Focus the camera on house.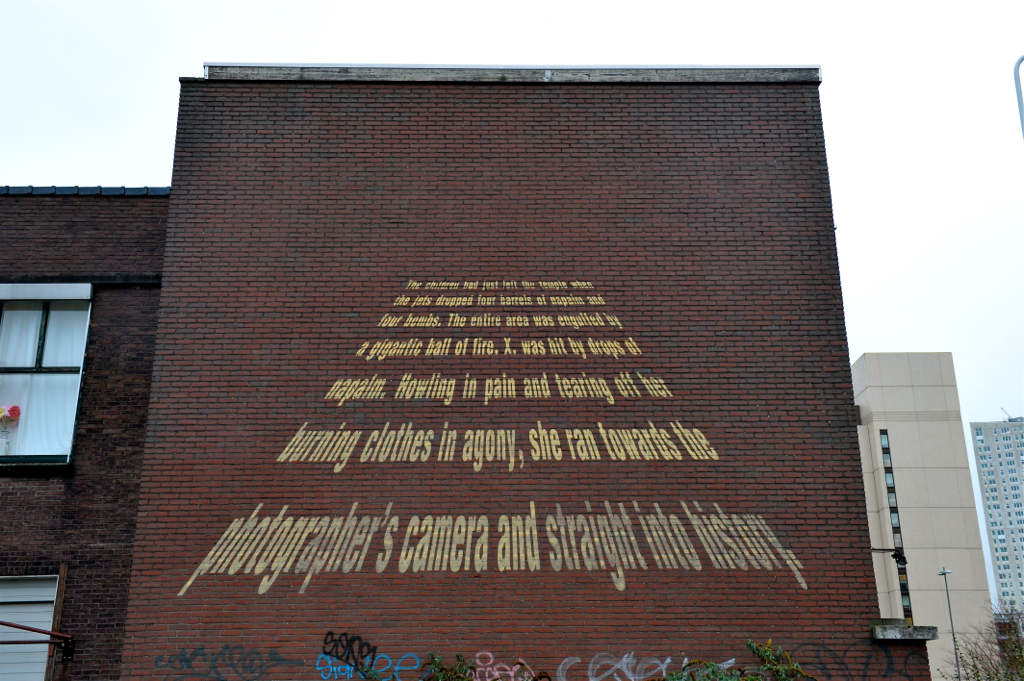
Focus region: {"left": 0, "top": 59, "right": 940, "bottom": 680}.
